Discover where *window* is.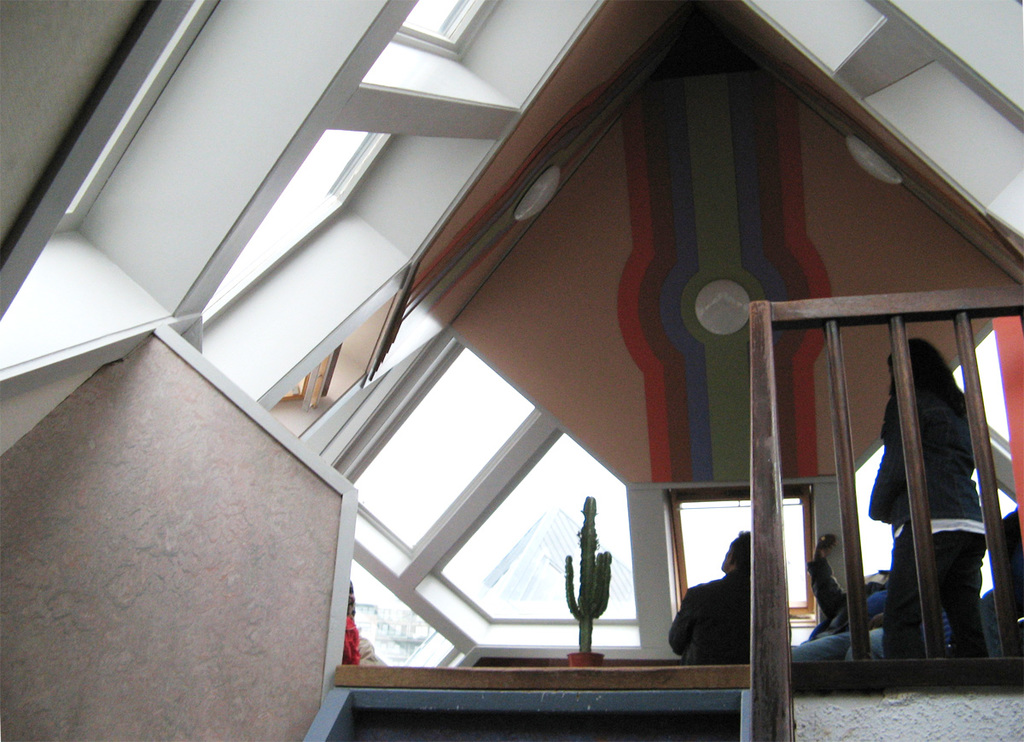
Discovered at [668, 480, 813, 628].
